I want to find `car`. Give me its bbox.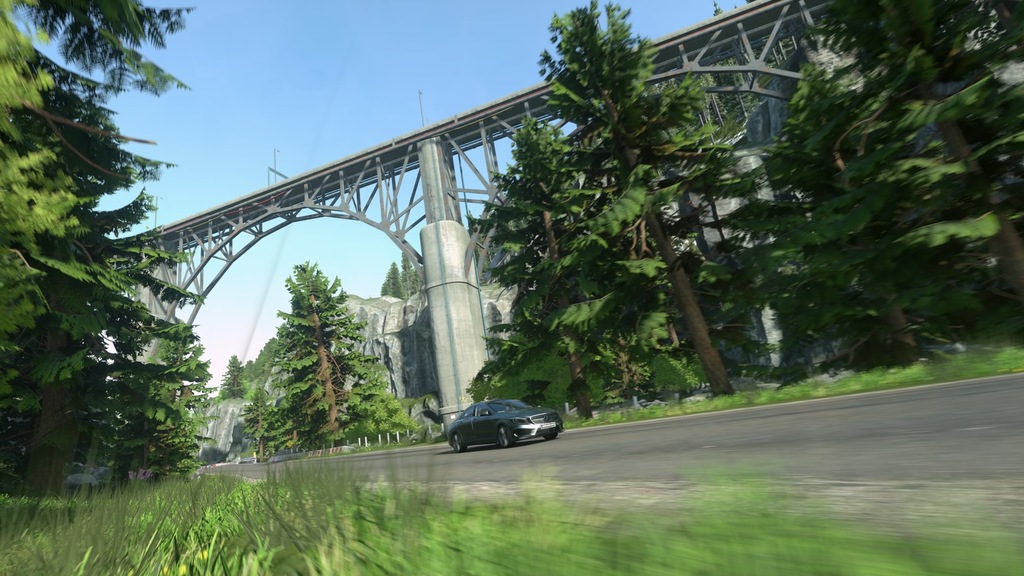
(left=431, top=391, right=563, bottom=447).
